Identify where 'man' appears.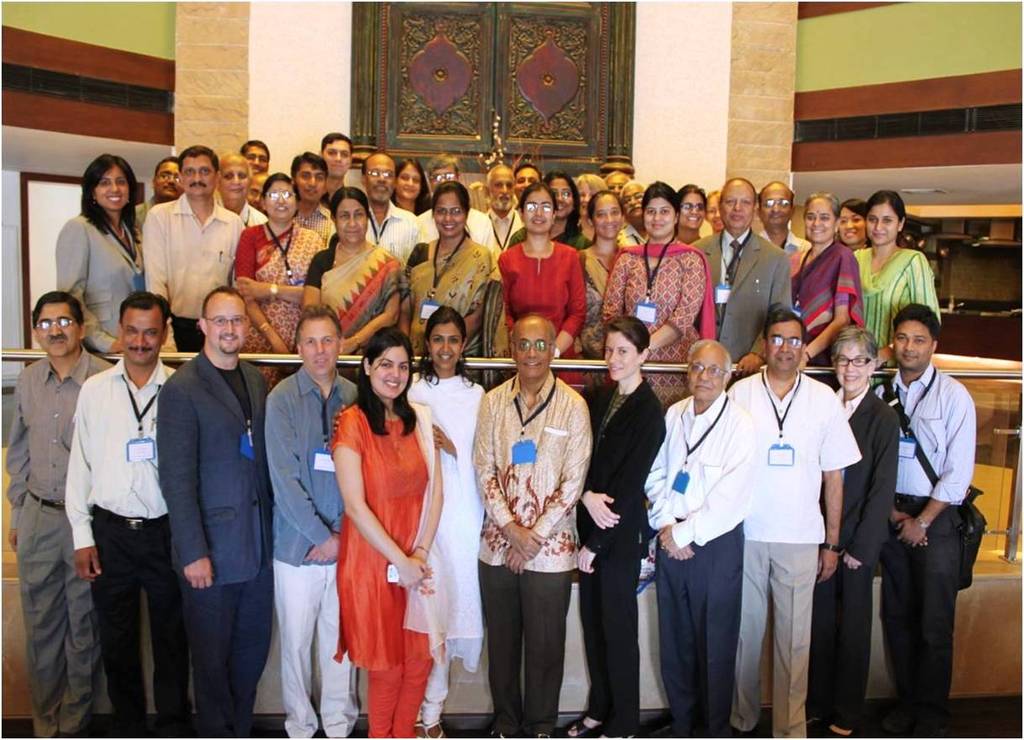
Appears at detection(217, 139, 265, 228).
